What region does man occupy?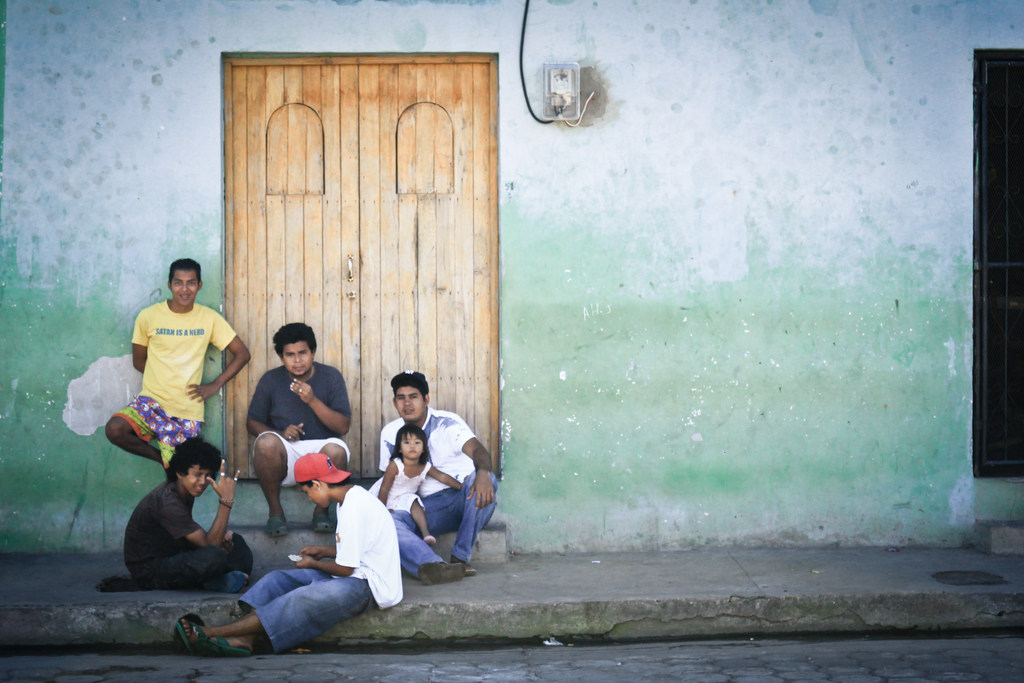
l=361, t=390, r=492, b=593.
